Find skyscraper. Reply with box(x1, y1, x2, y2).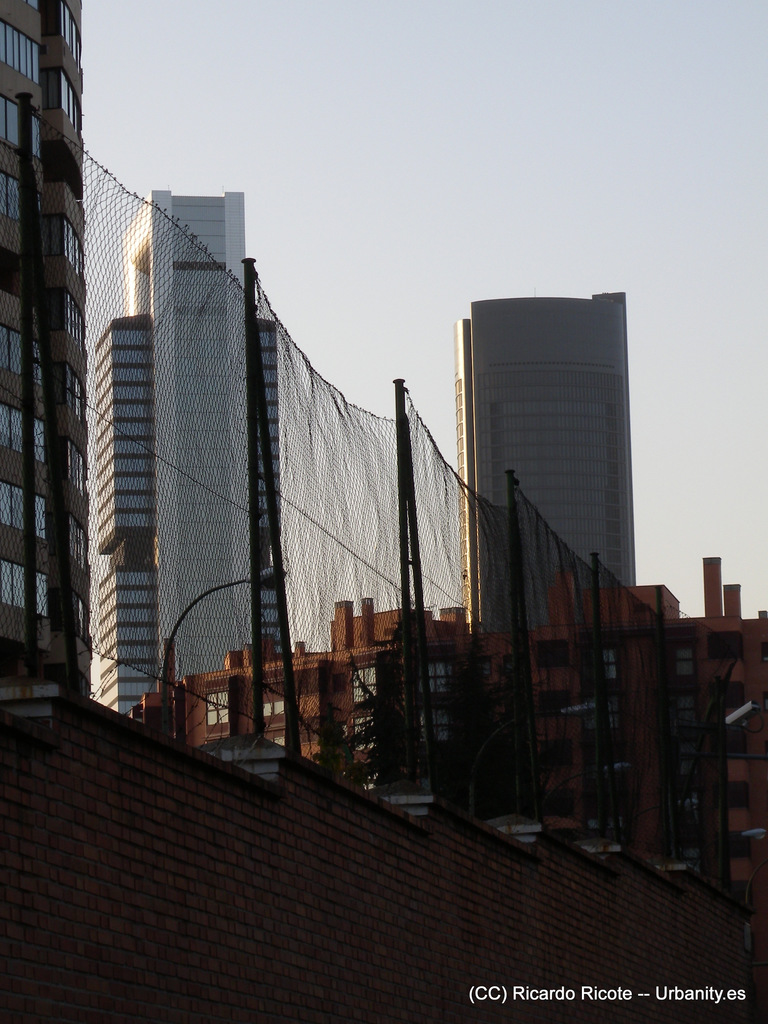
box(456, 287, 636, 639).
